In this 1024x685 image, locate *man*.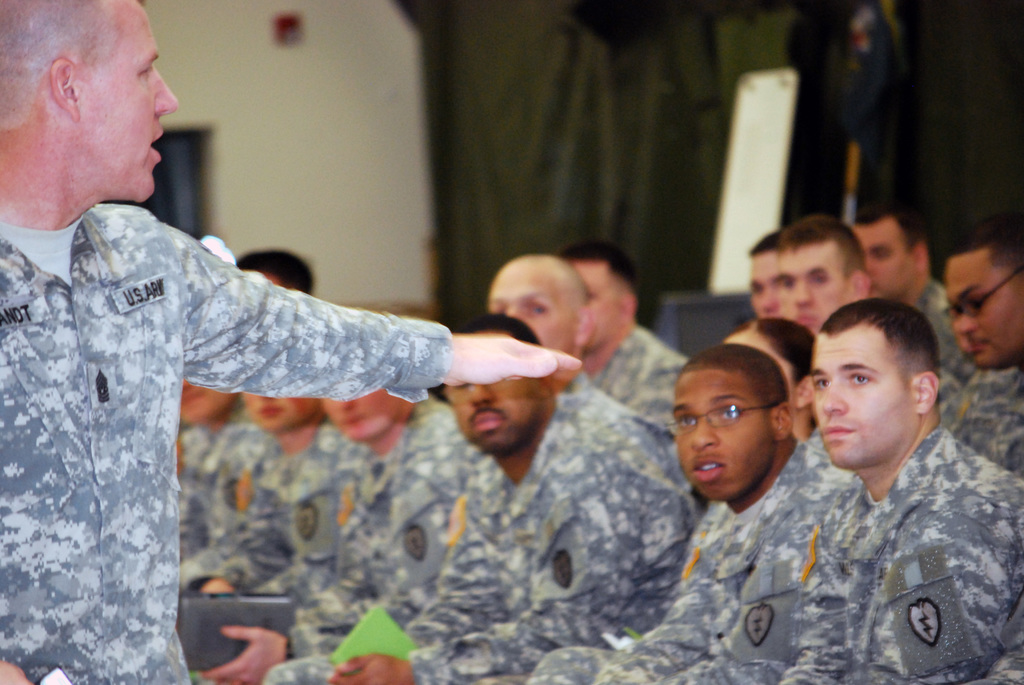
Bounding box: 777:212:877:338.
